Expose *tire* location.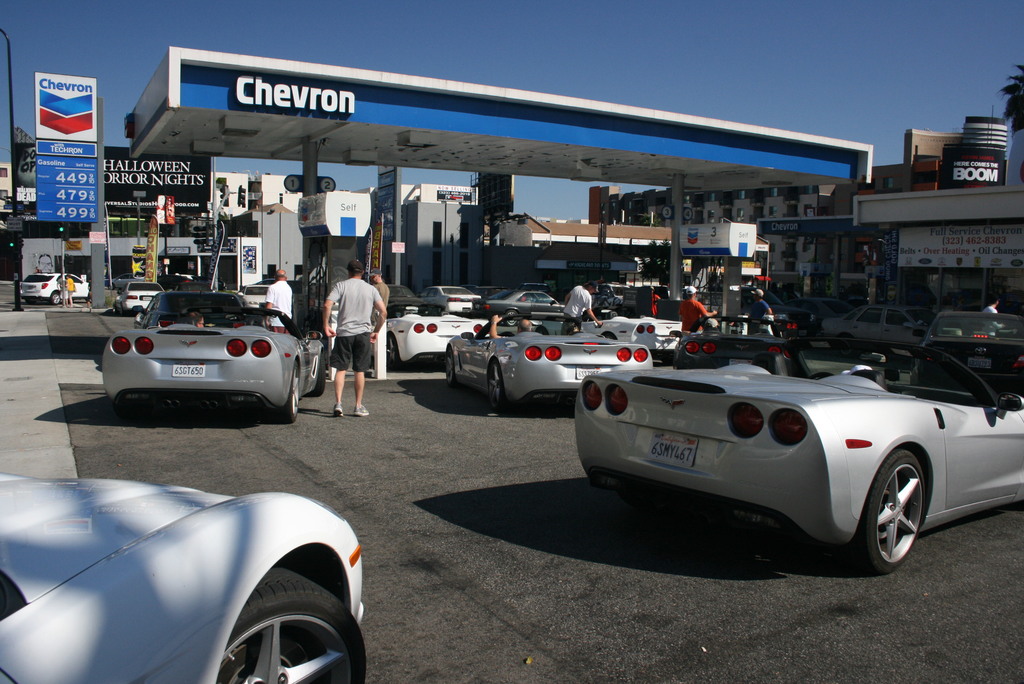
Exposed at (486,359,508,411).
